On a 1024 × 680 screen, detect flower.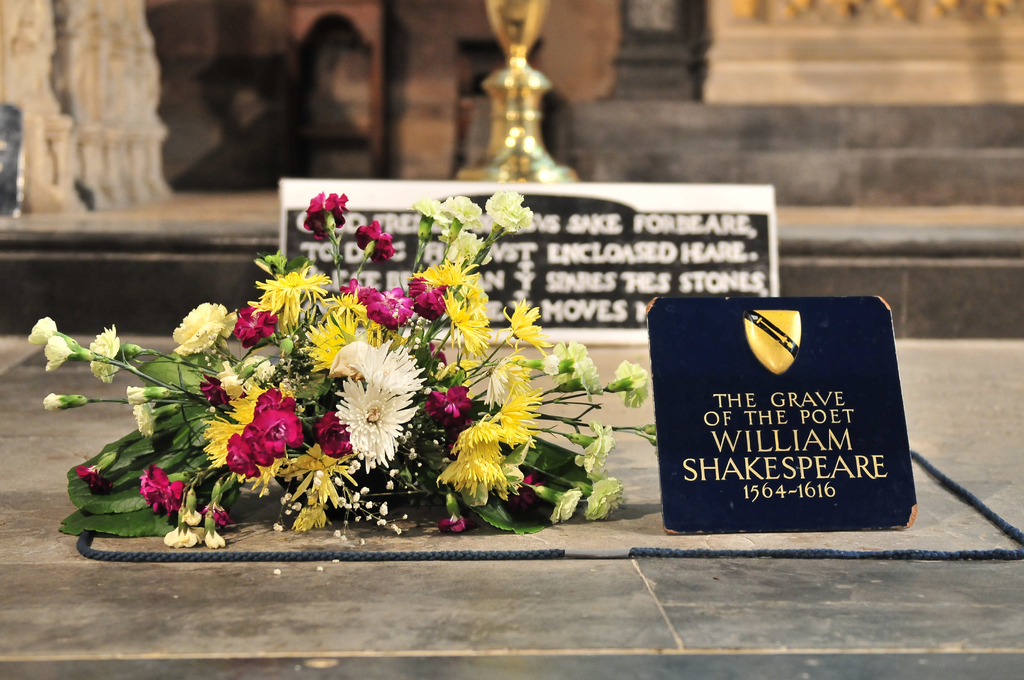
581:421:619:470.
